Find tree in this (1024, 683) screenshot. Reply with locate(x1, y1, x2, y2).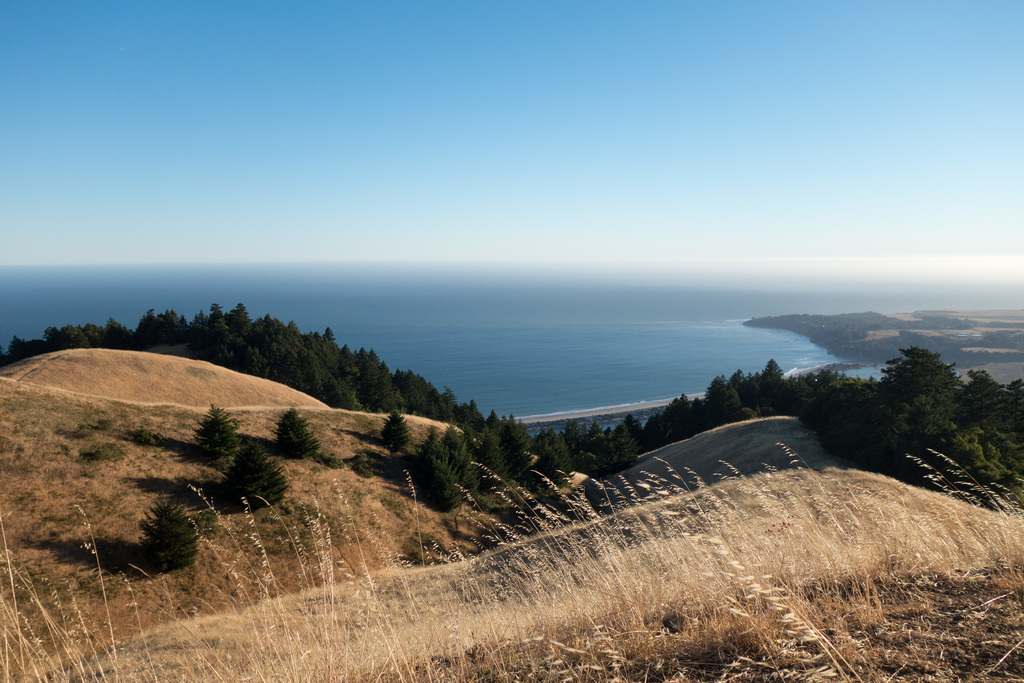
locate(192, 404, 239, 461).
